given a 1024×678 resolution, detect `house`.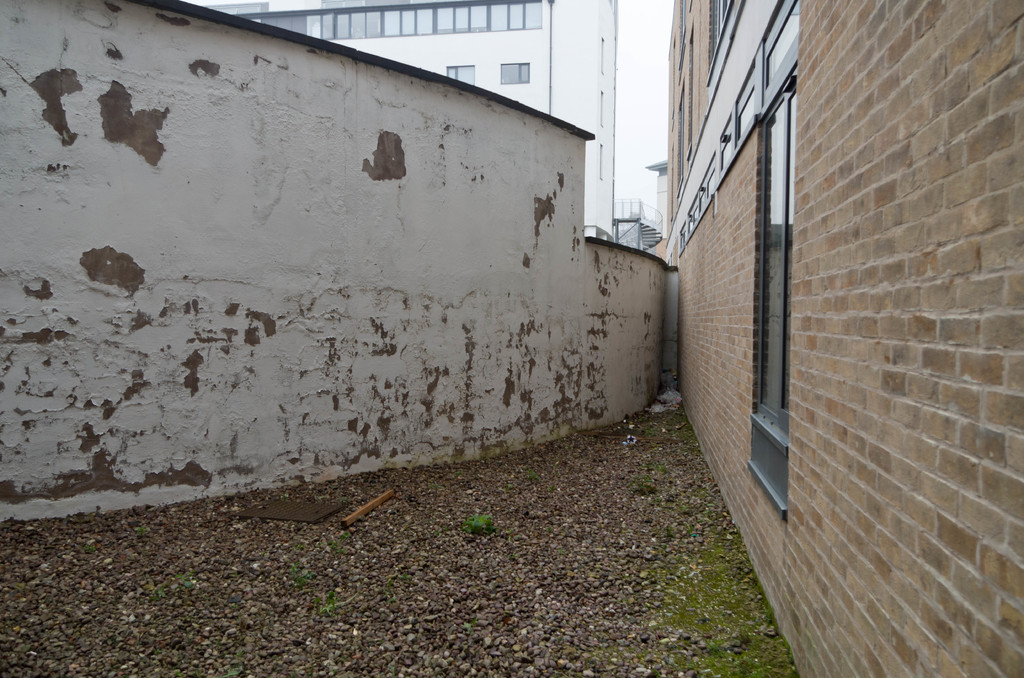
x1=0, y1=0, x2=674, y2=522.
